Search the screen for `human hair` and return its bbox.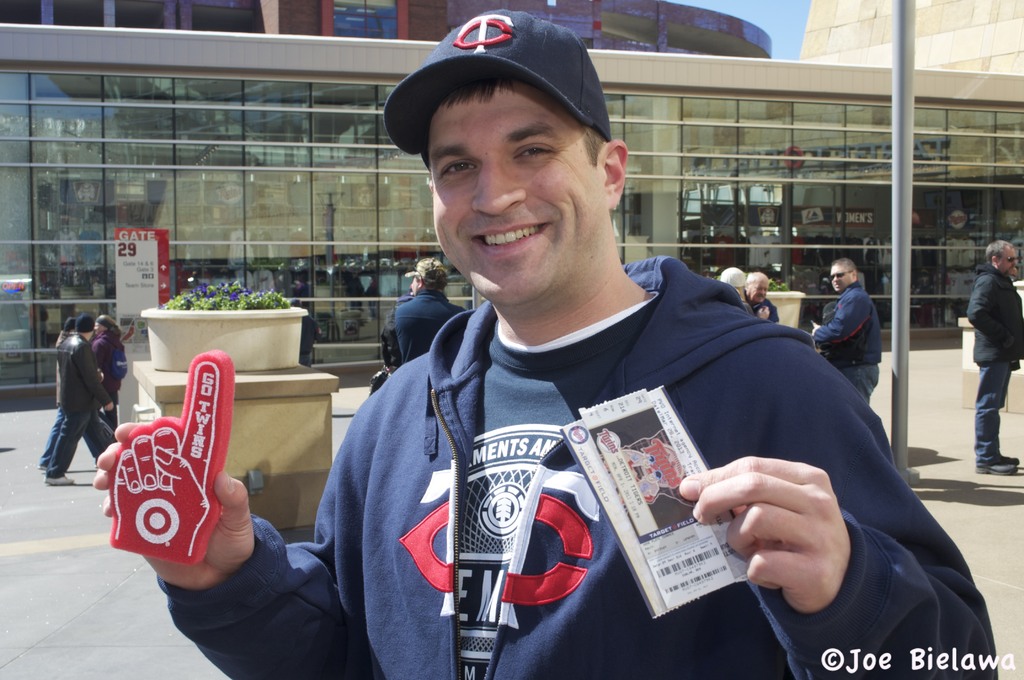
Found: 100/314/121/339.
